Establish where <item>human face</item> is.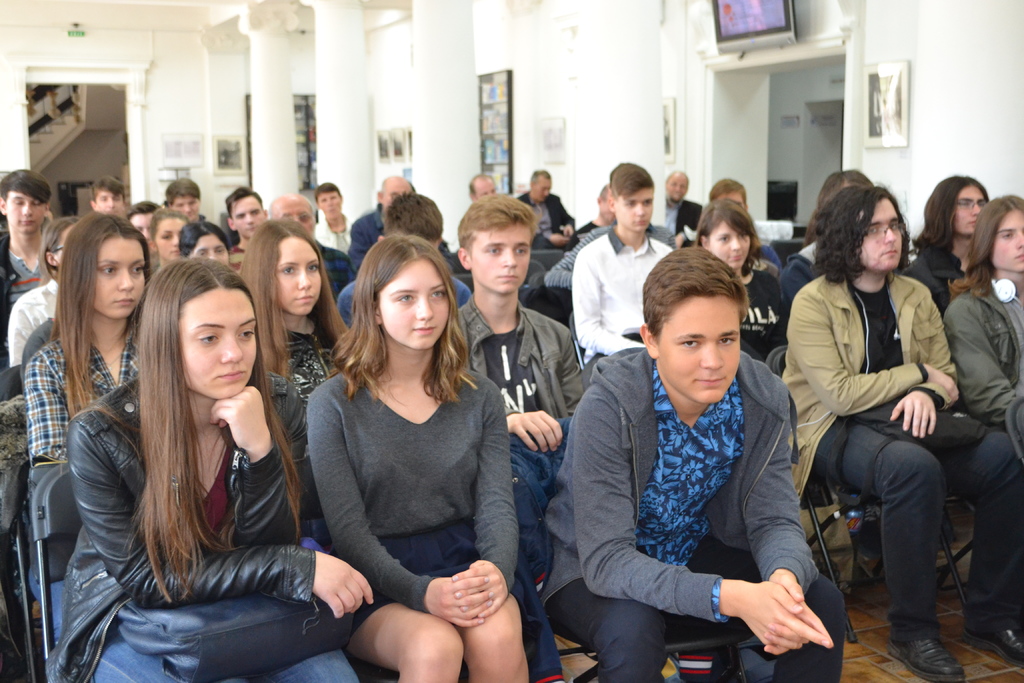
Established at rect(700, 220, 751, 268).
